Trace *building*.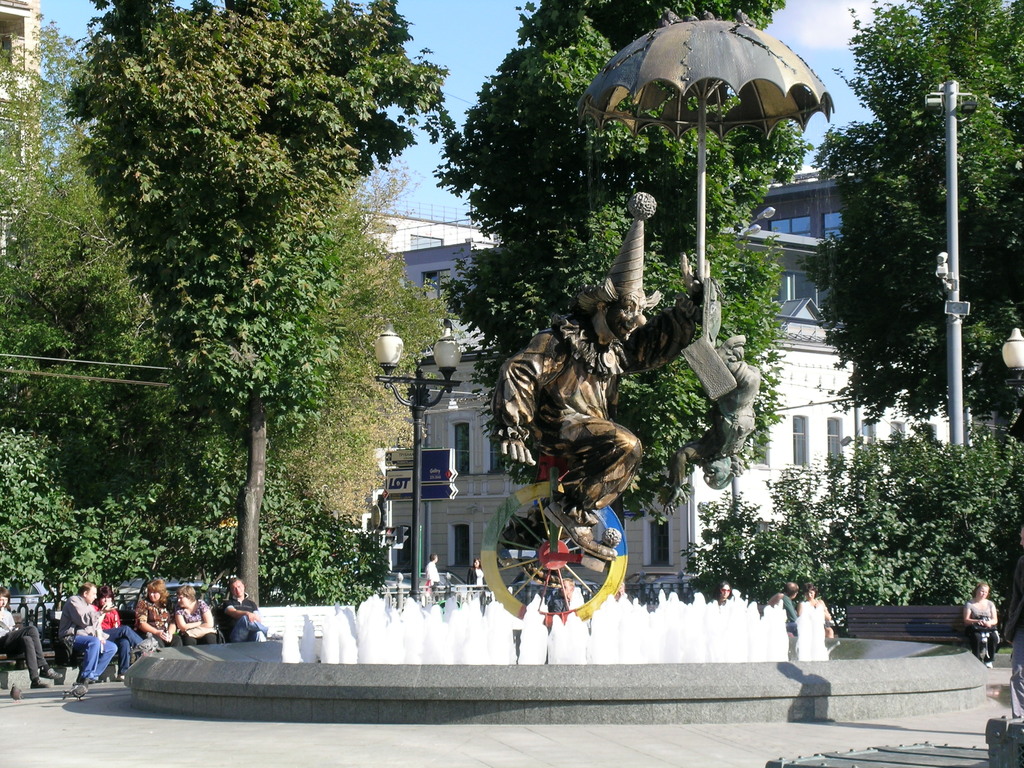
Traced to {"x1": 362, "y1": 168, "x2": 954, "y2": 577}.
